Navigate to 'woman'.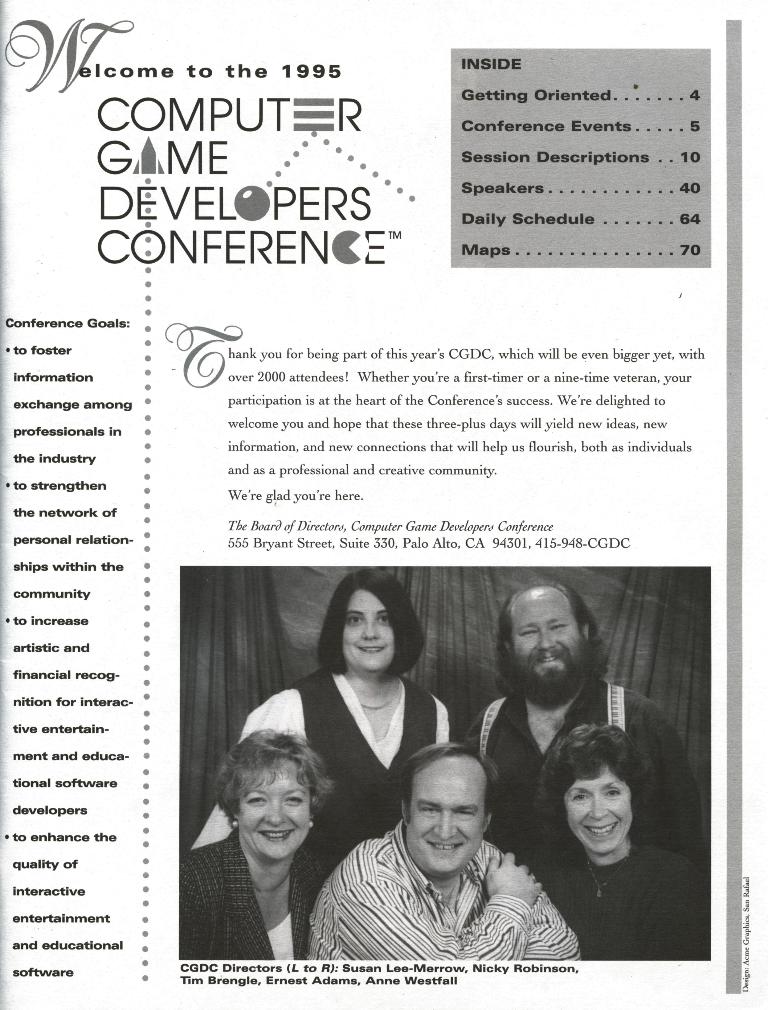
Navigation target: 178:715:344:961.
